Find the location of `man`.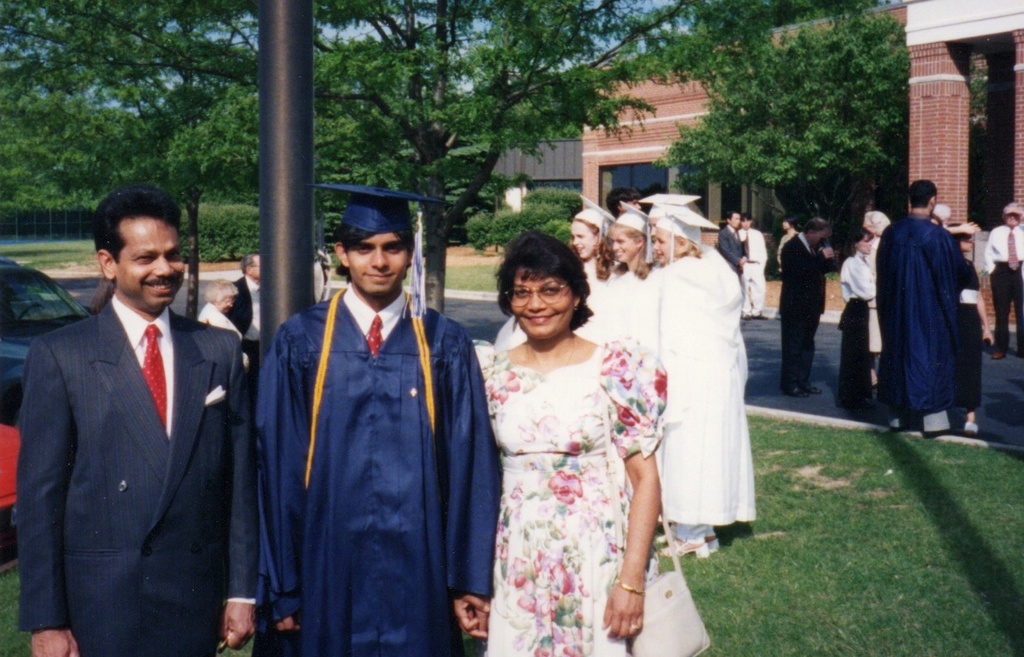
Location: detection(603, 187, 641, 217).
